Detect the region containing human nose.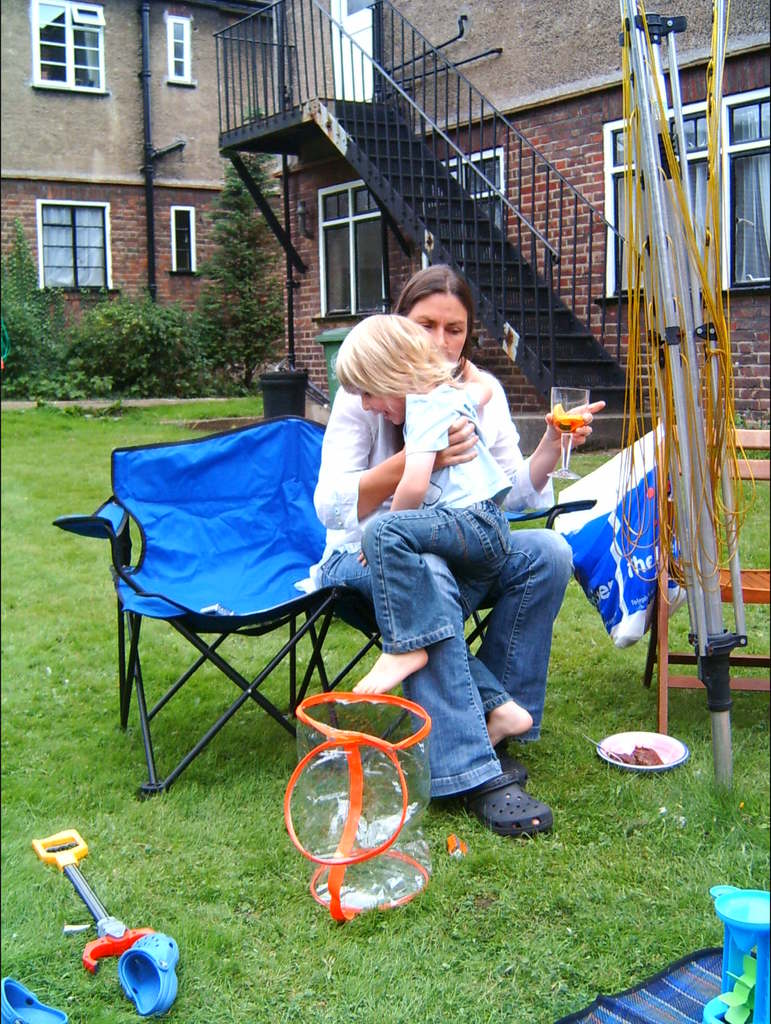
x1=356 y1=395 x2=364 y2=409.
